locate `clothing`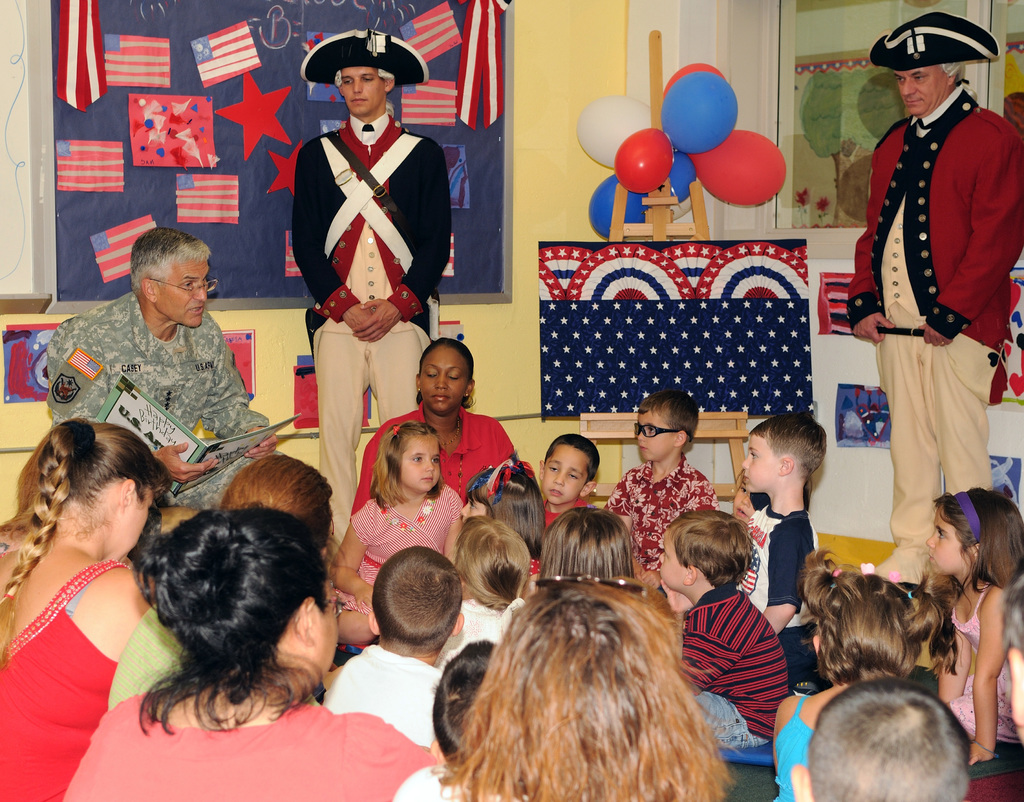
detection(287, 109, 452, 544)
